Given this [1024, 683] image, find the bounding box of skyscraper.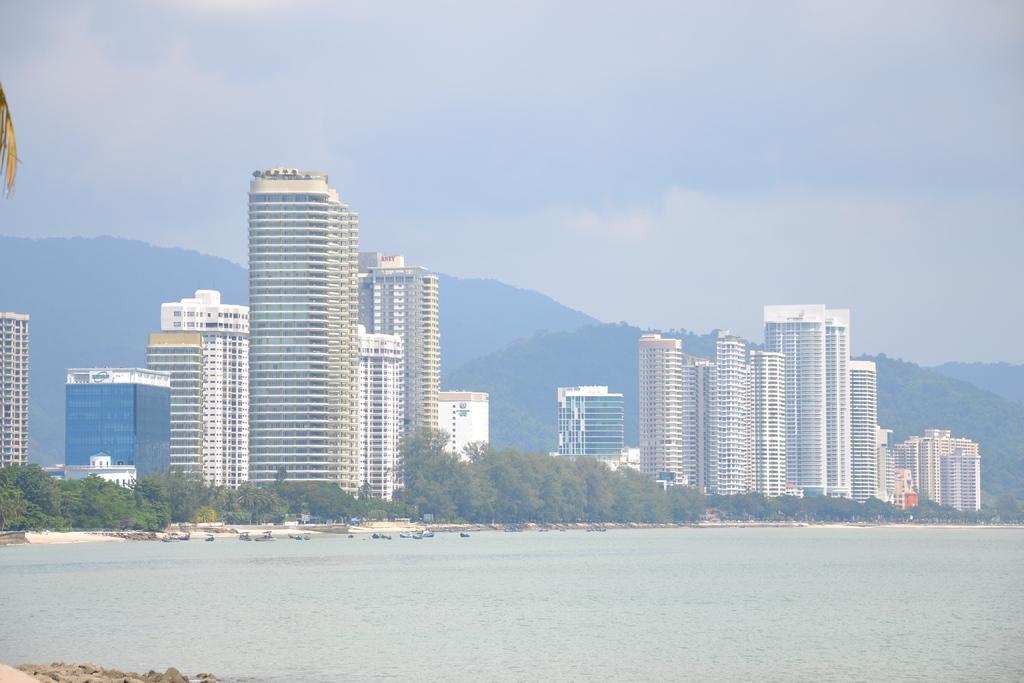
(left=246, top=169, right=356, bottom=505).
